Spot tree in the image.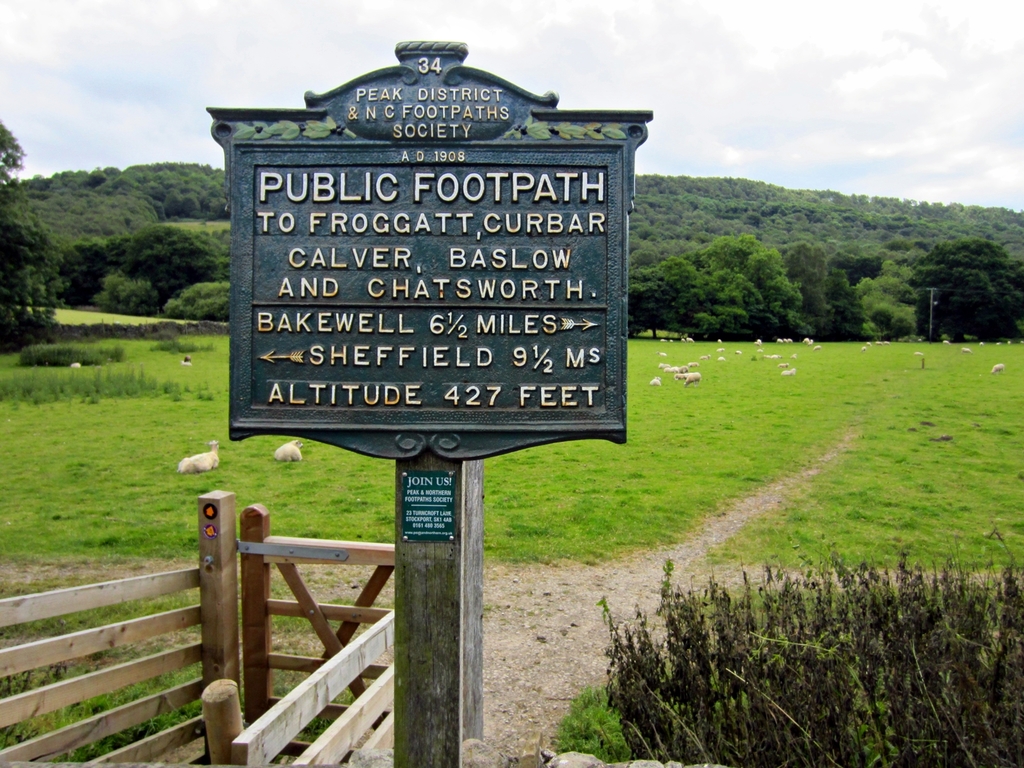
tree found at box(925, 203, 1013, 325).
